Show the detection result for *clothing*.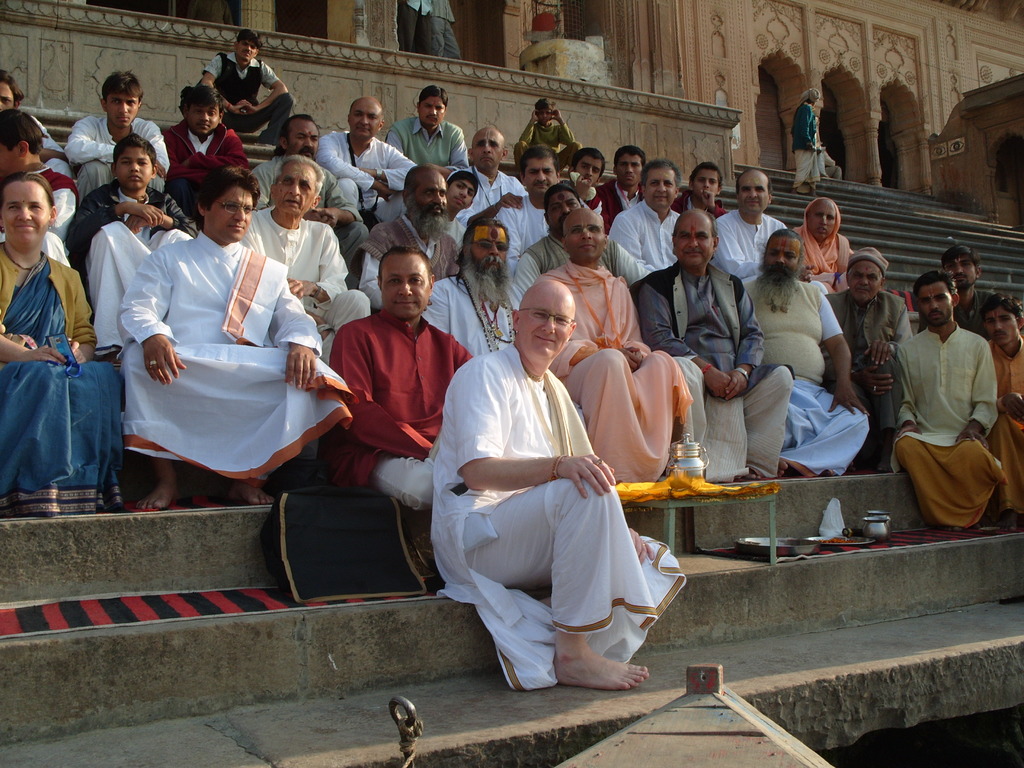
rect(989, 323, 1023, 520).
